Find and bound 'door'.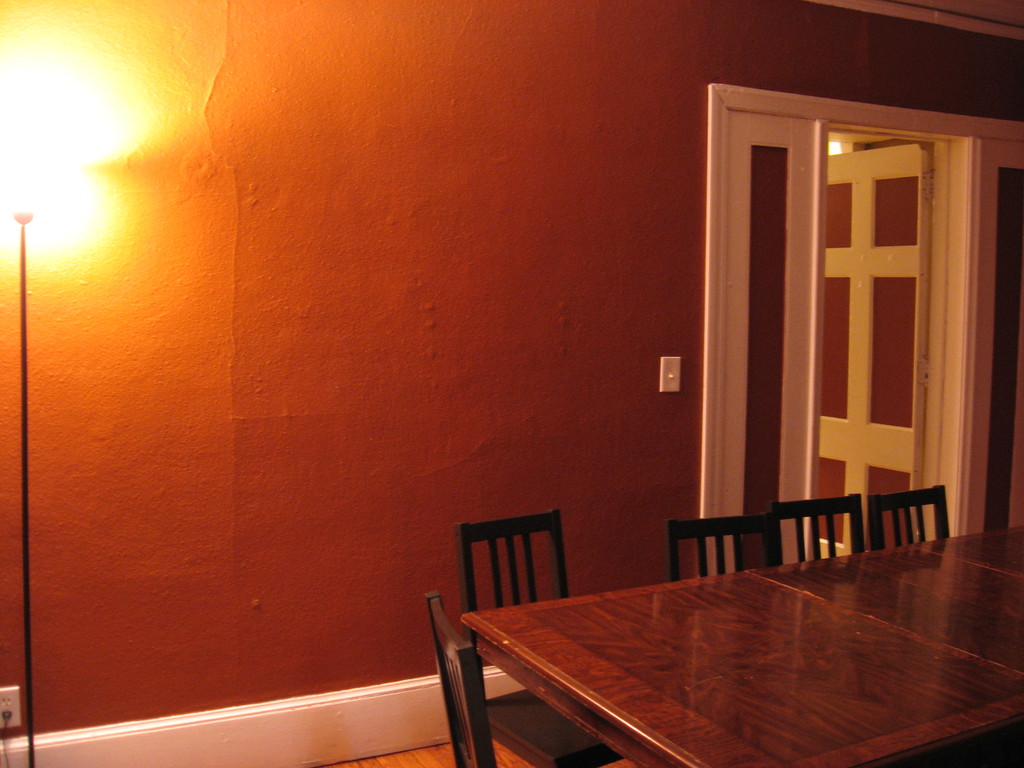
Bound: locate(703, 55, 1008, 614).
